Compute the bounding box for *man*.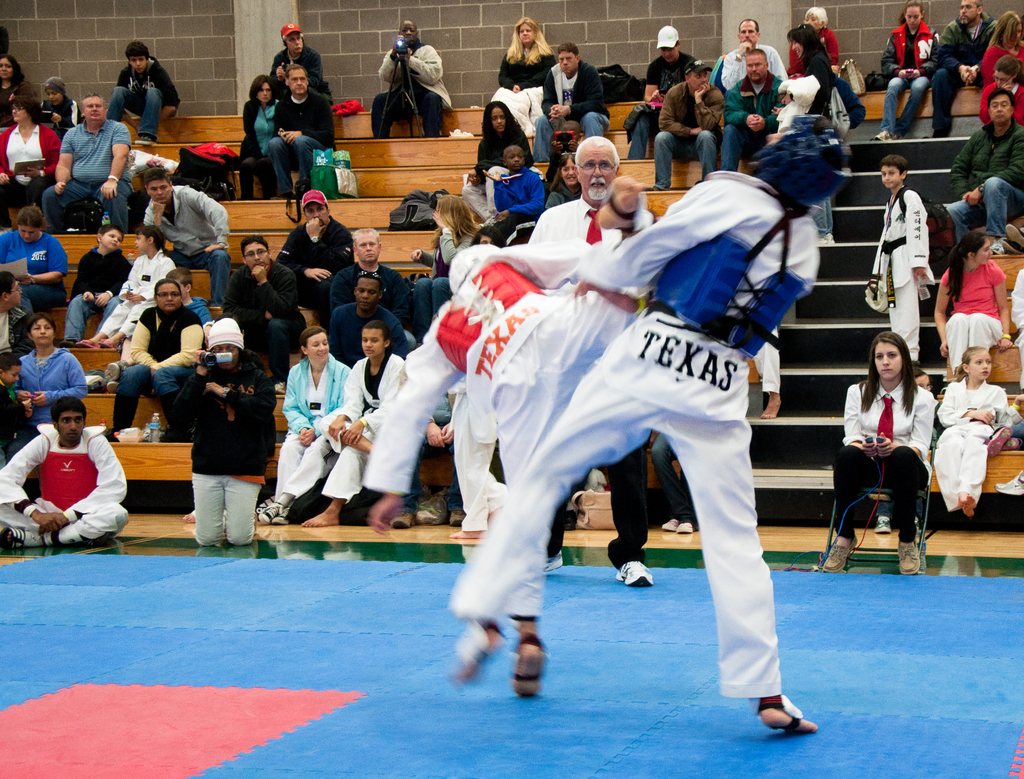
(x1=222, y1=237, x2=301, y2=386).
